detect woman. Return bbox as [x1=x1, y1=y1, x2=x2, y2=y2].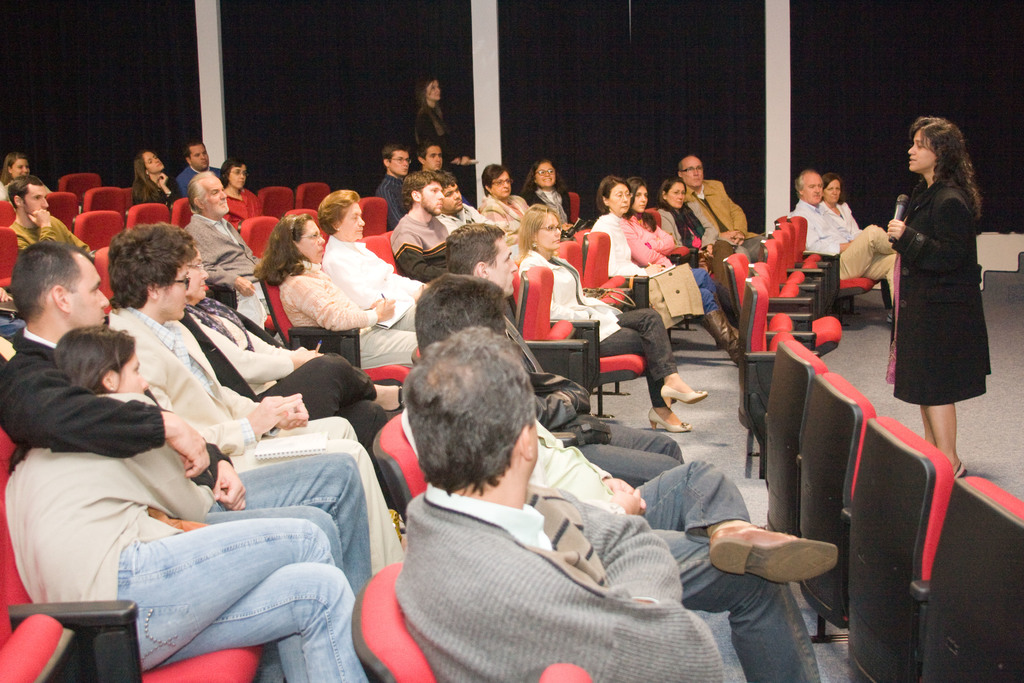
[x1=410, y1=72, x2=470, y2=175].
